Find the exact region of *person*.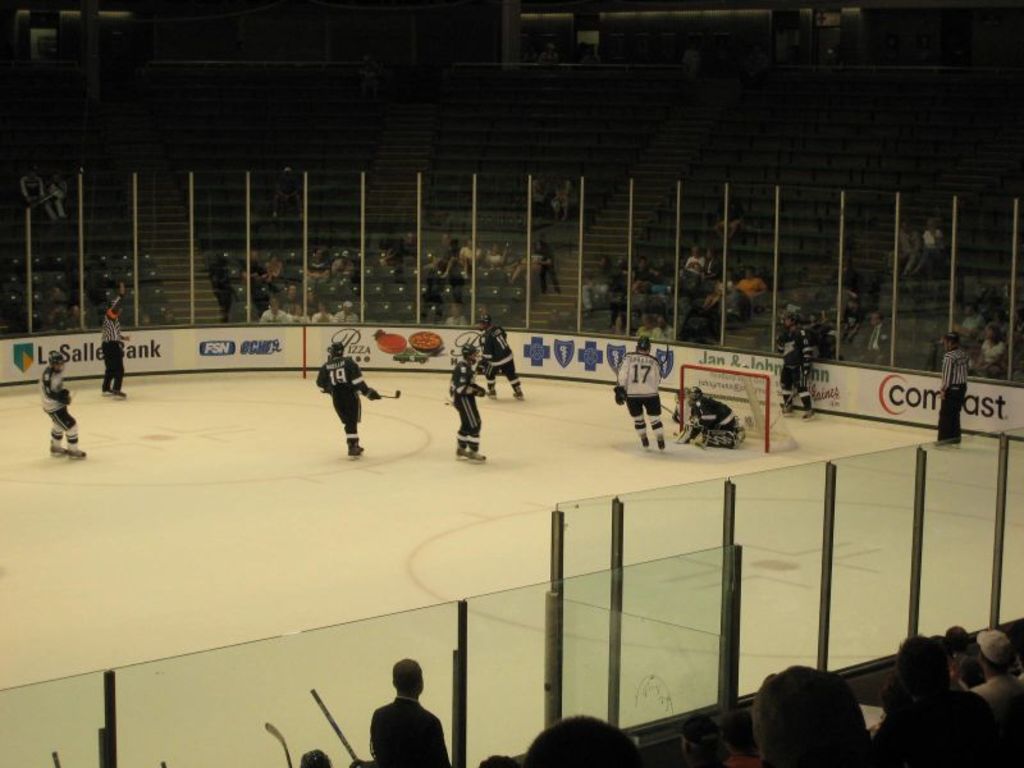
Exact region: (left=306, top=247, right=328, bottom=287).
